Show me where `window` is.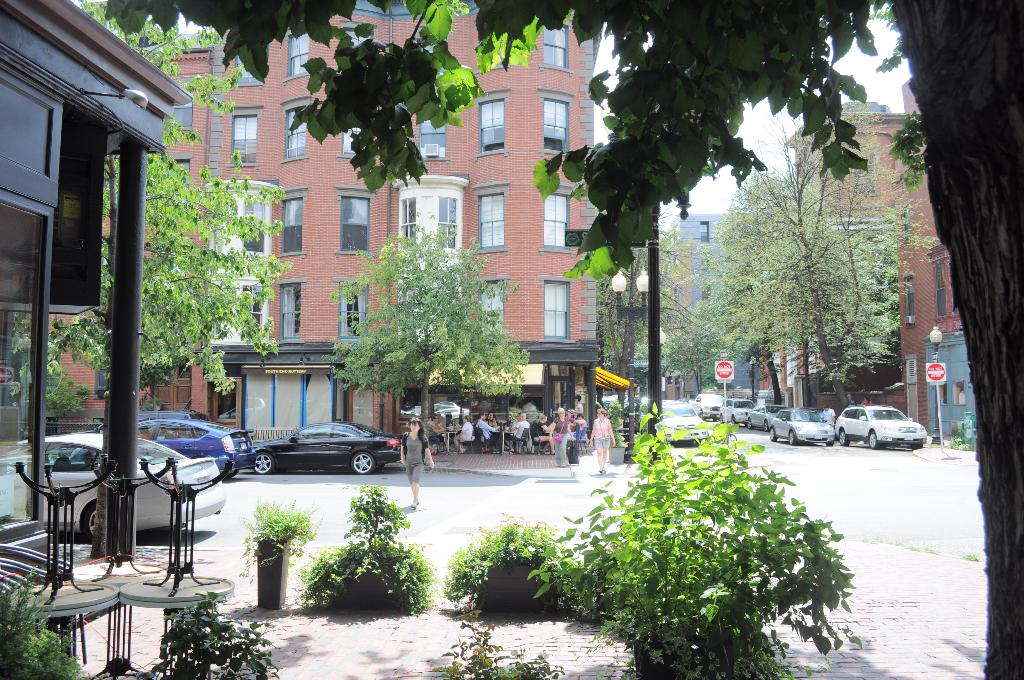
`window` is at 479 285 506 336.
